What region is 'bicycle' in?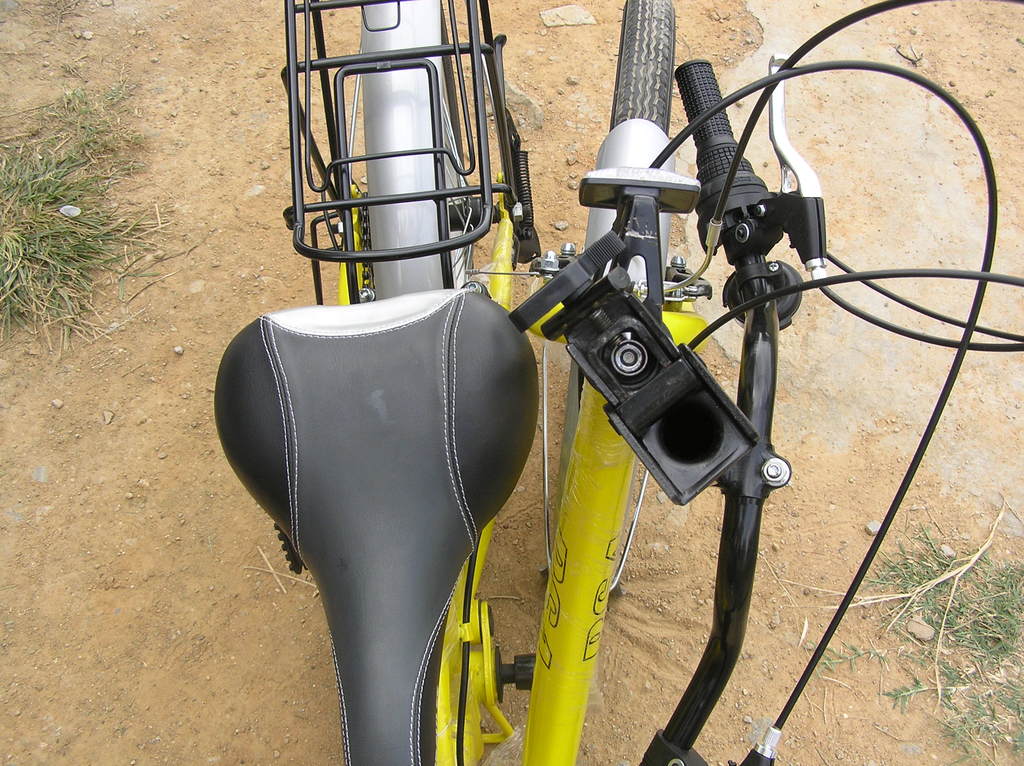
[215, 0, 1023, 765].
